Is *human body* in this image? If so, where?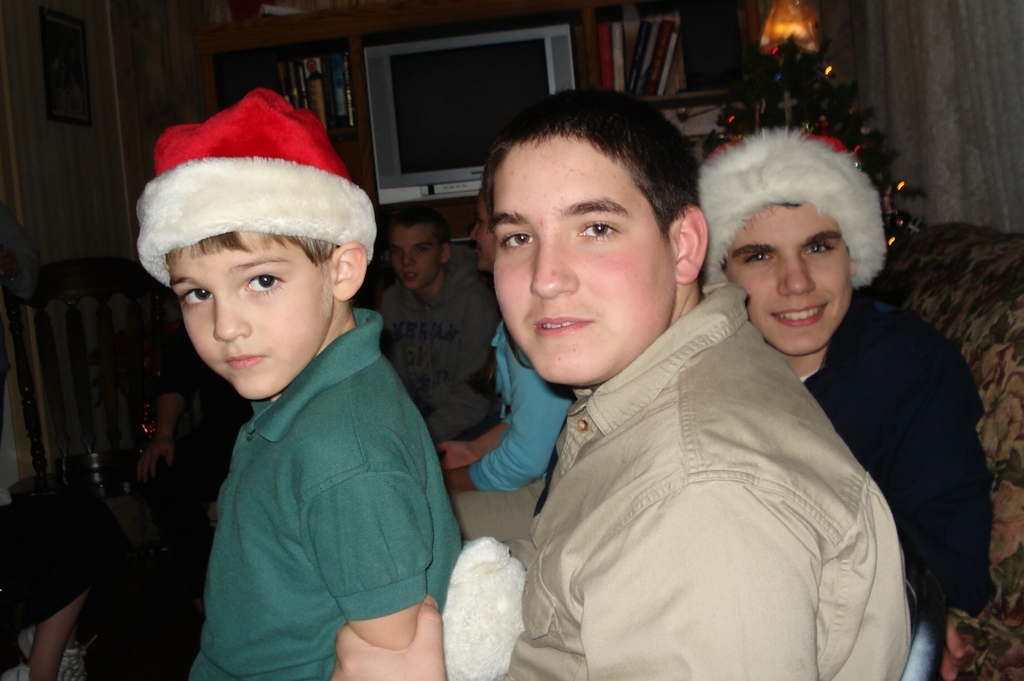
Yes, at bbox=[366, 204, 507, 442].
